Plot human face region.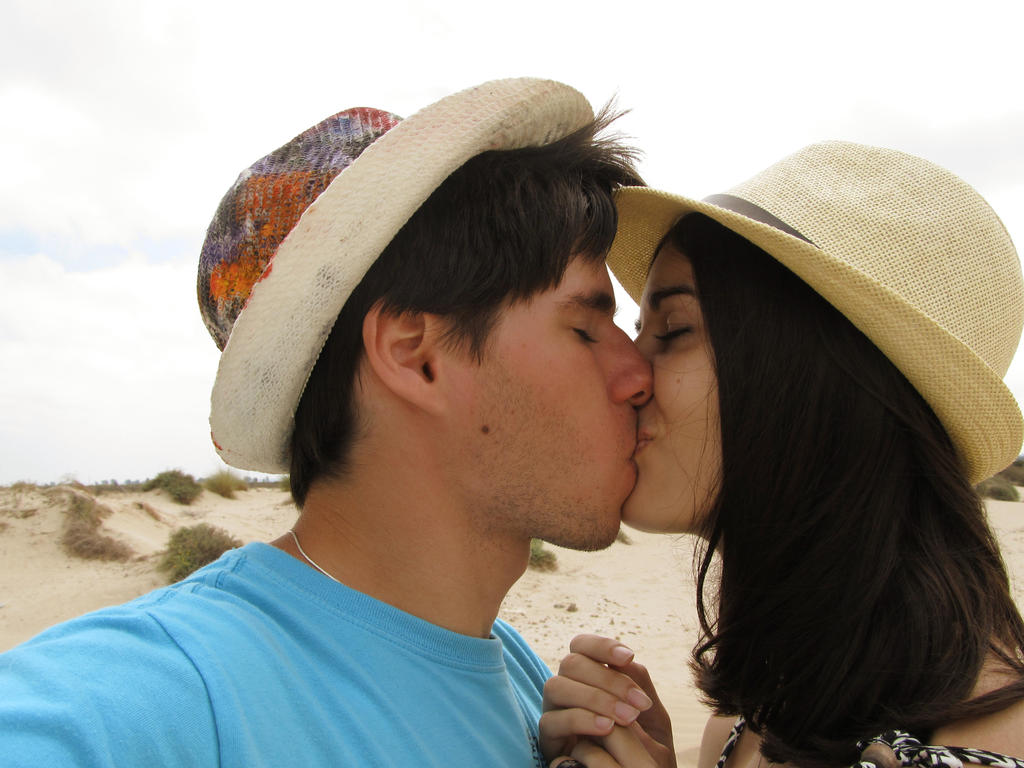
Plotted at region(618, 239, 723, 537).
